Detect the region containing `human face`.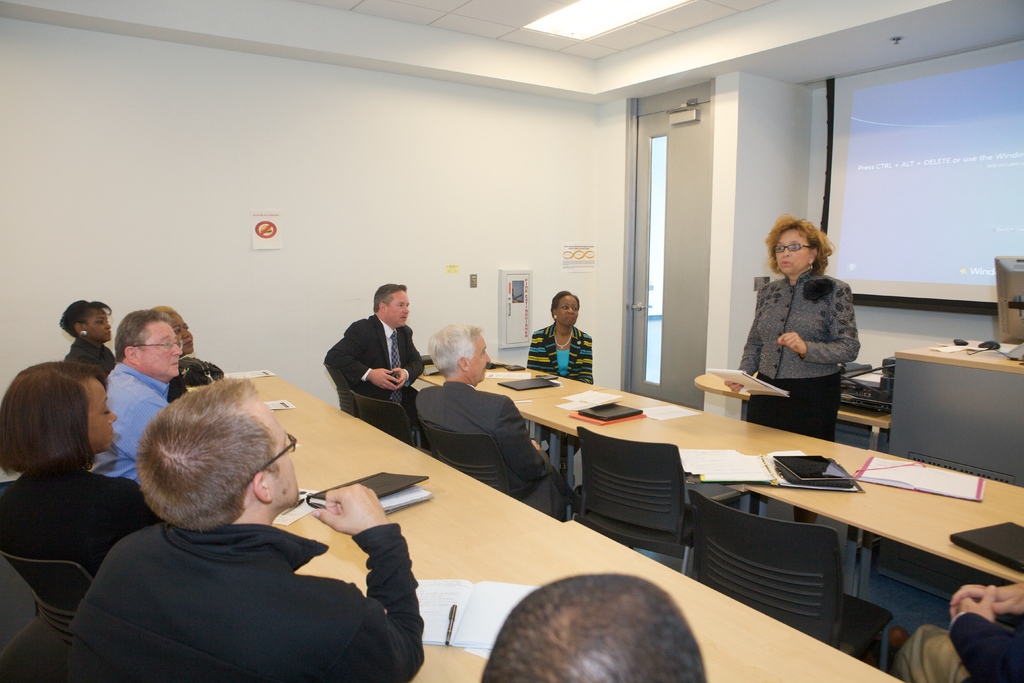
rect(264, 399, 292, 502).
